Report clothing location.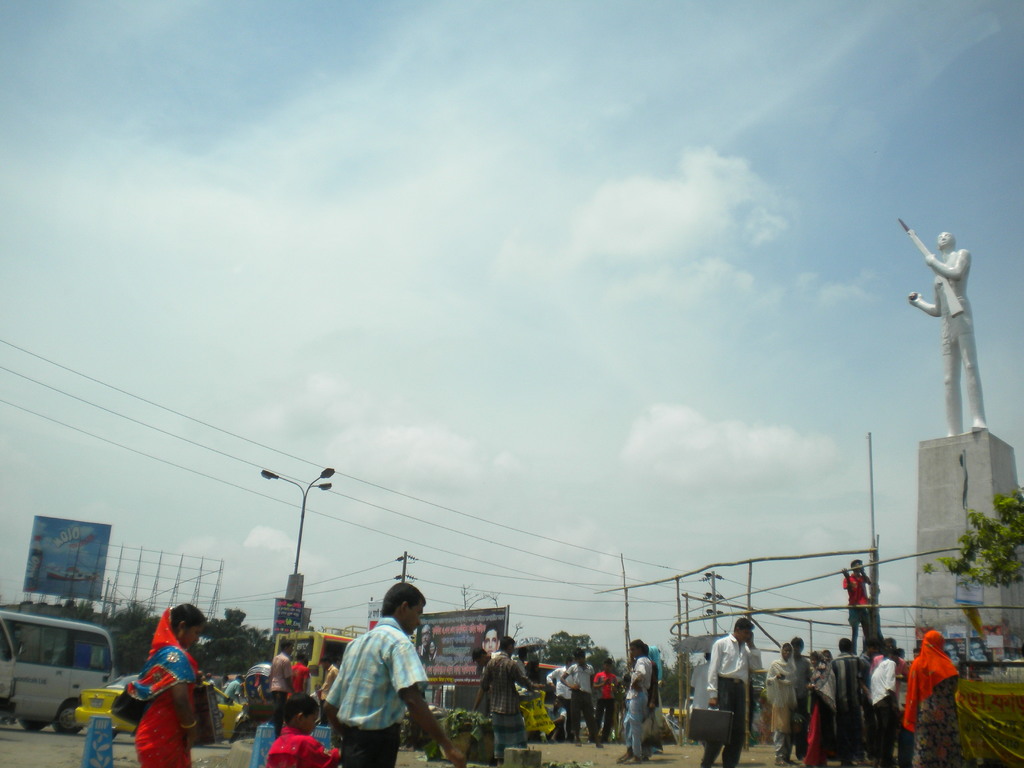
Report: Rect(596, 671, 618, 742).
